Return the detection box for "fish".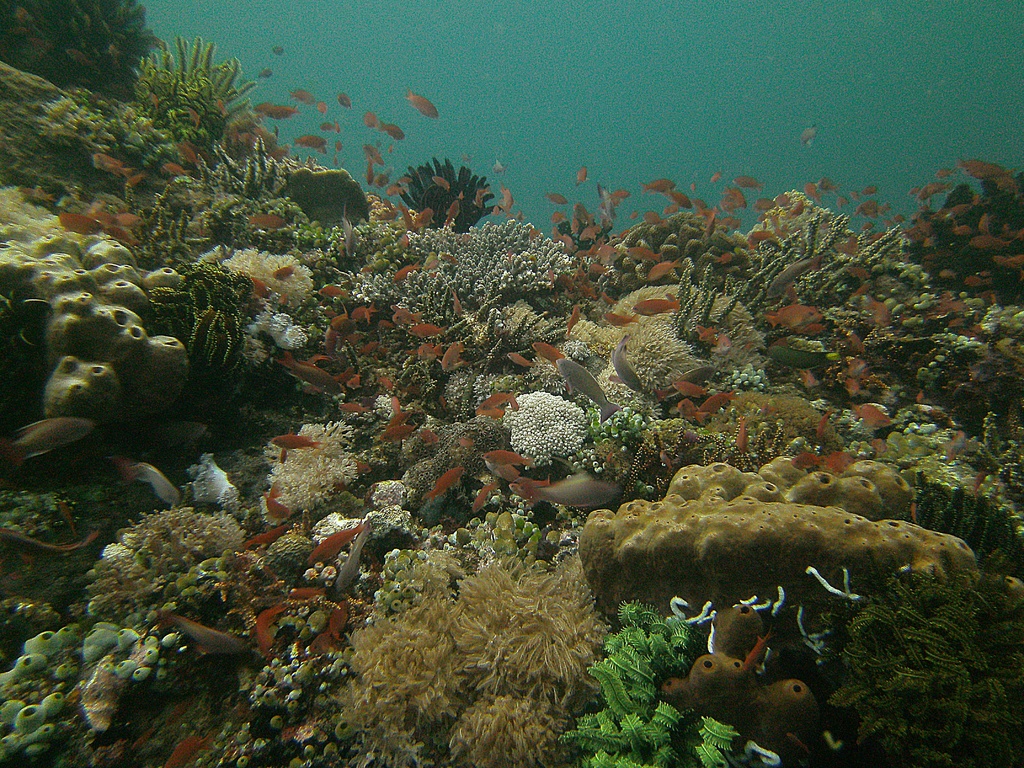
region(480, 448, 532, 467).
